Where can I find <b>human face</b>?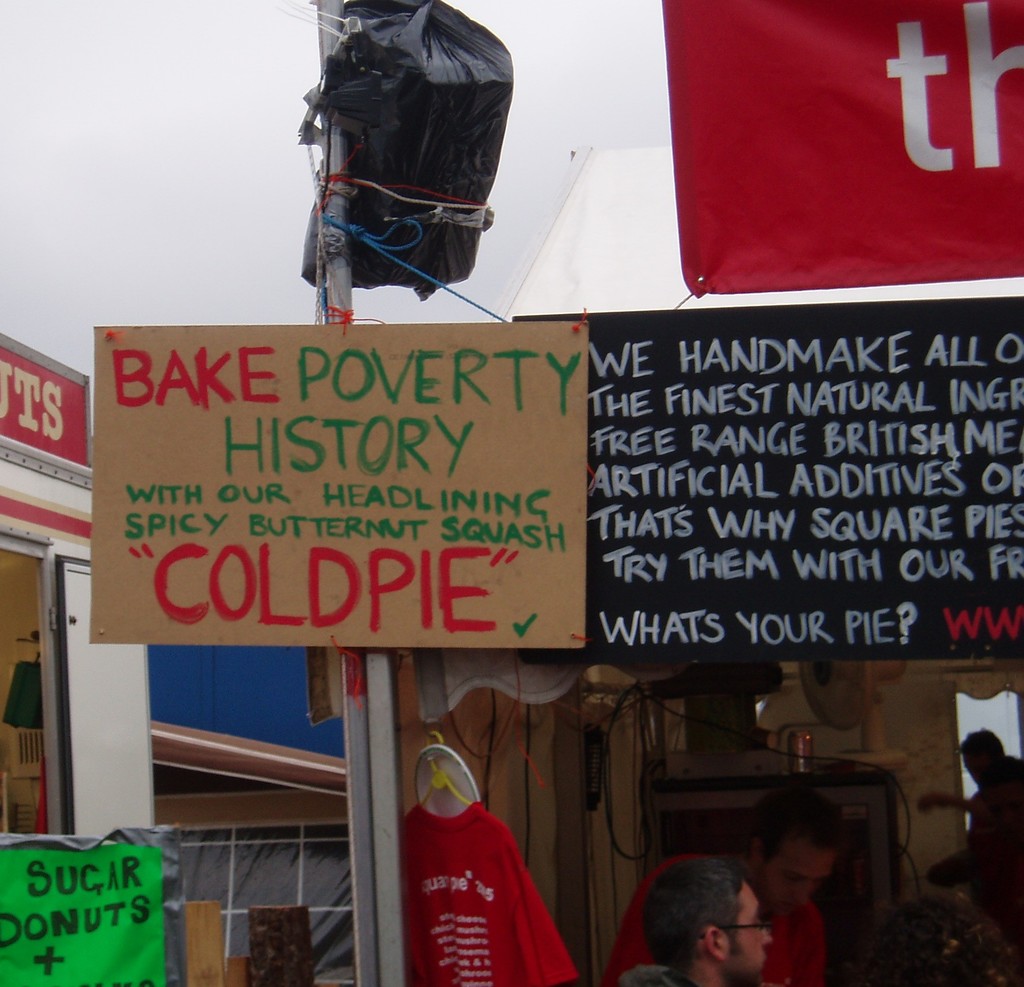
You can find it at 758/856/825/920.
